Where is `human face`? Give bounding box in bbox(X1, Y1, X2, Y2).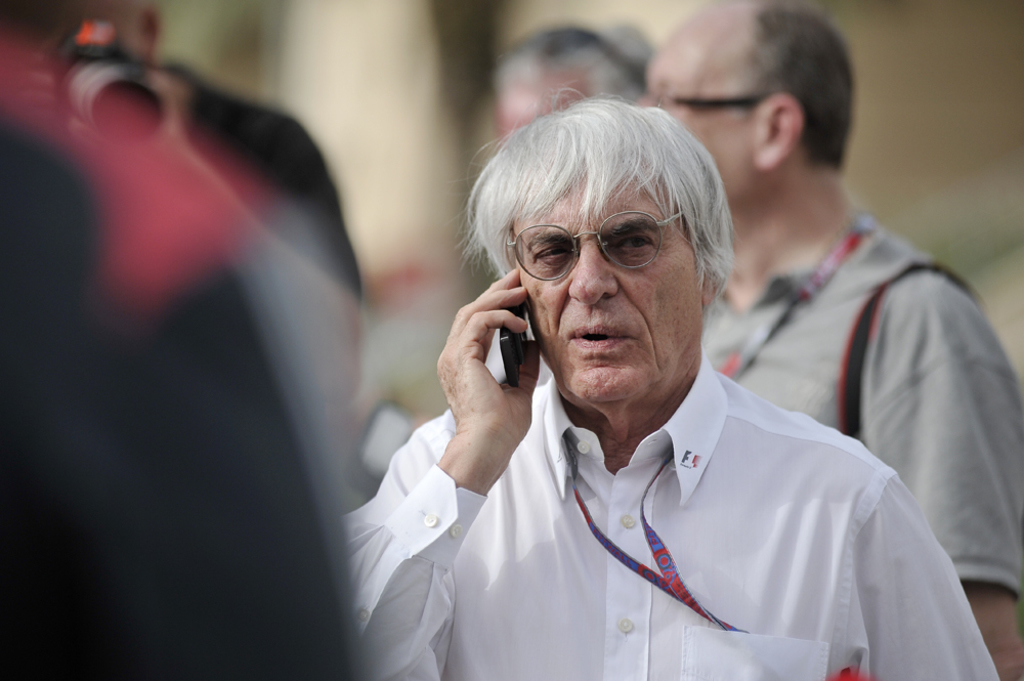
bbox(514, 189, 705, 407).
